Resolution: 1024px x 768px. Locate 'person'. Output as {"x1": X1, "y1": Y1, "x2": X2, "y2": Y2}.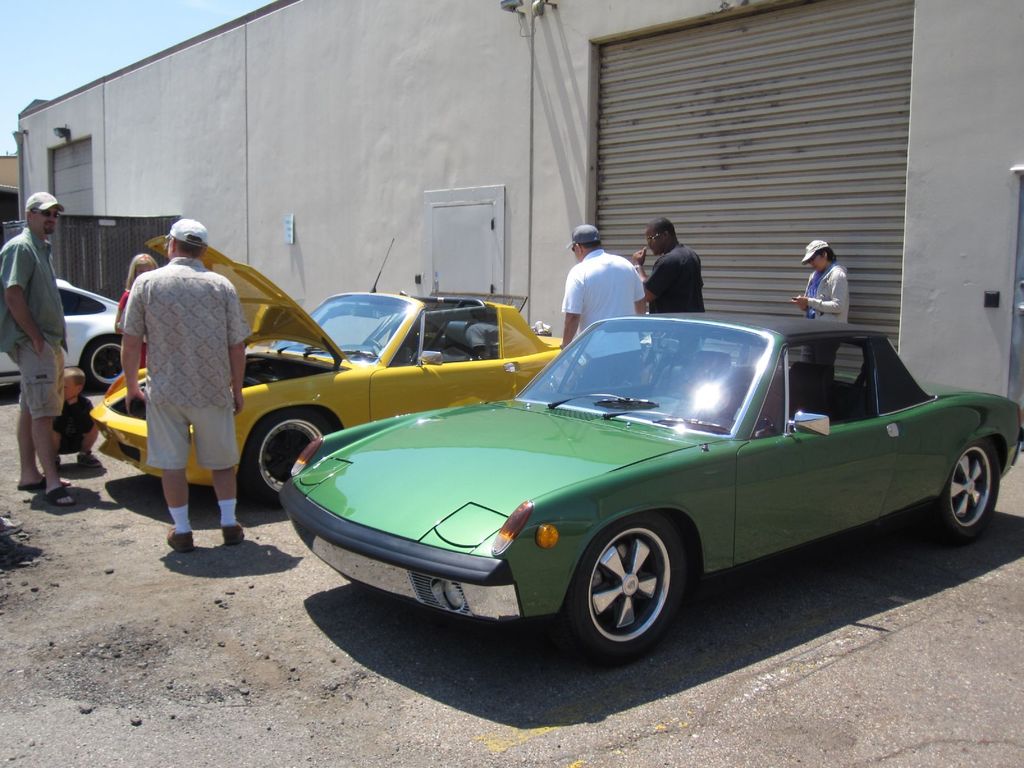
{"x1": 51, "y1": 359, "x2": 104, "y2": 467}.
